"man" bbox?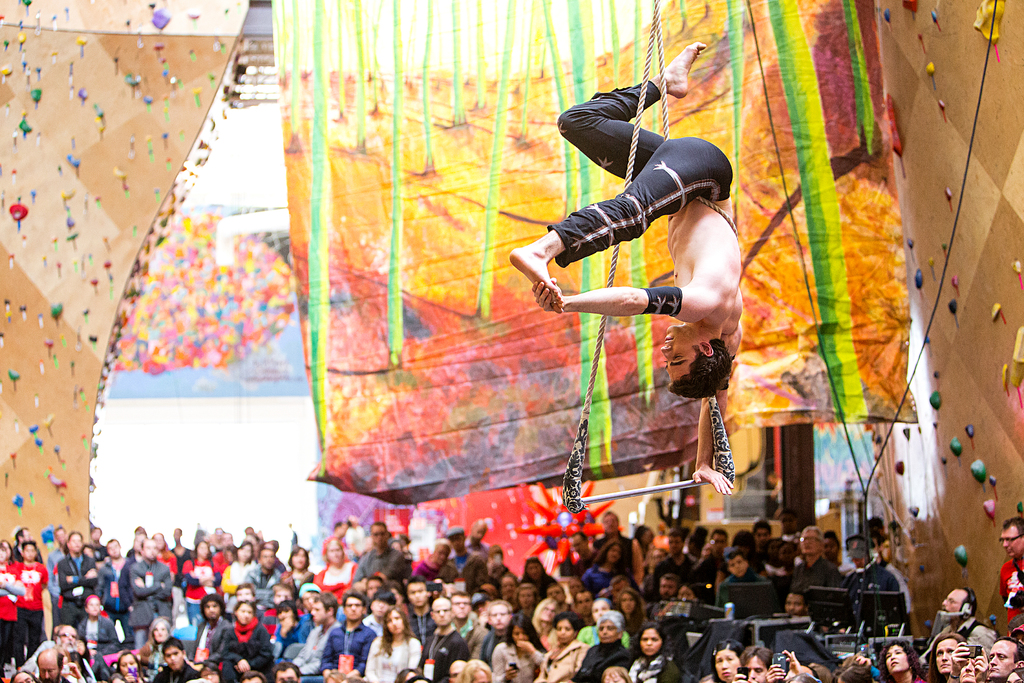
detection(411, 595, 467, 682)
